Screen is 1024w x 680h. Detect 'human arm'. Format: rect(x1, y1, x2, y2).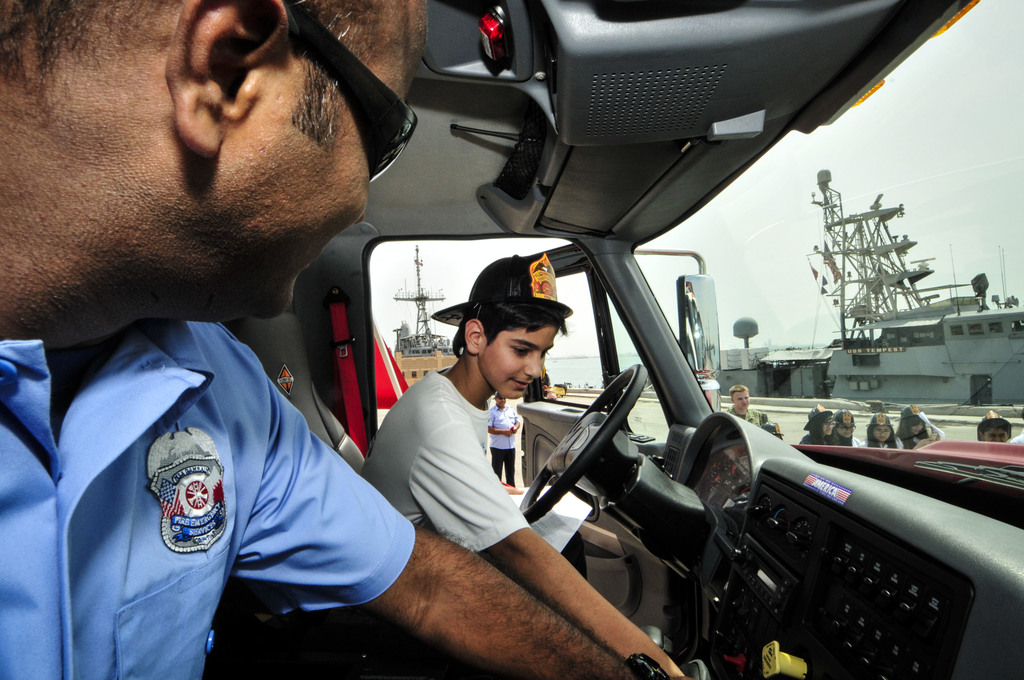
rect(193, 388, 630, 679).
